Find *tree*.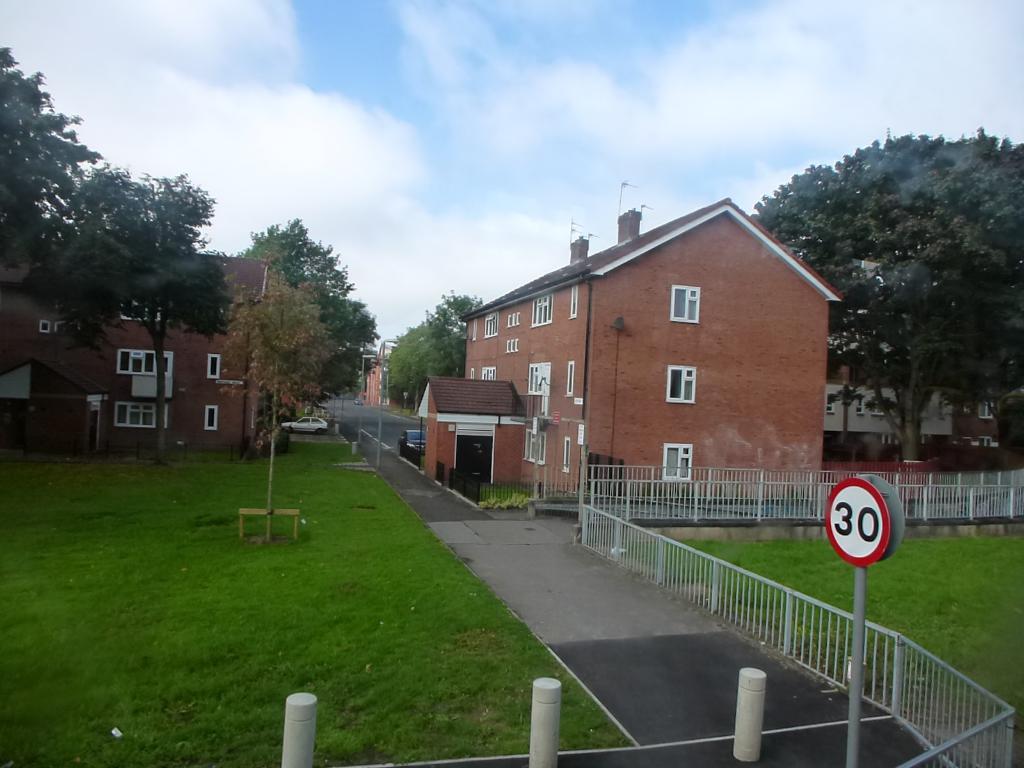
box(0, 38, 230, 452).
